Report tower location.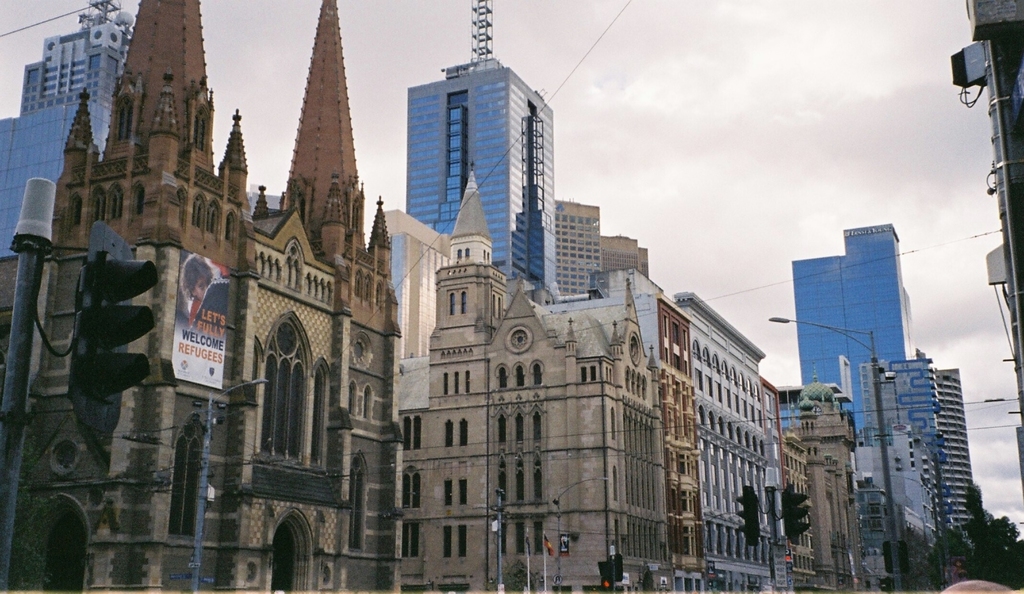
Report: bbox(777, 211, 938, 593).
